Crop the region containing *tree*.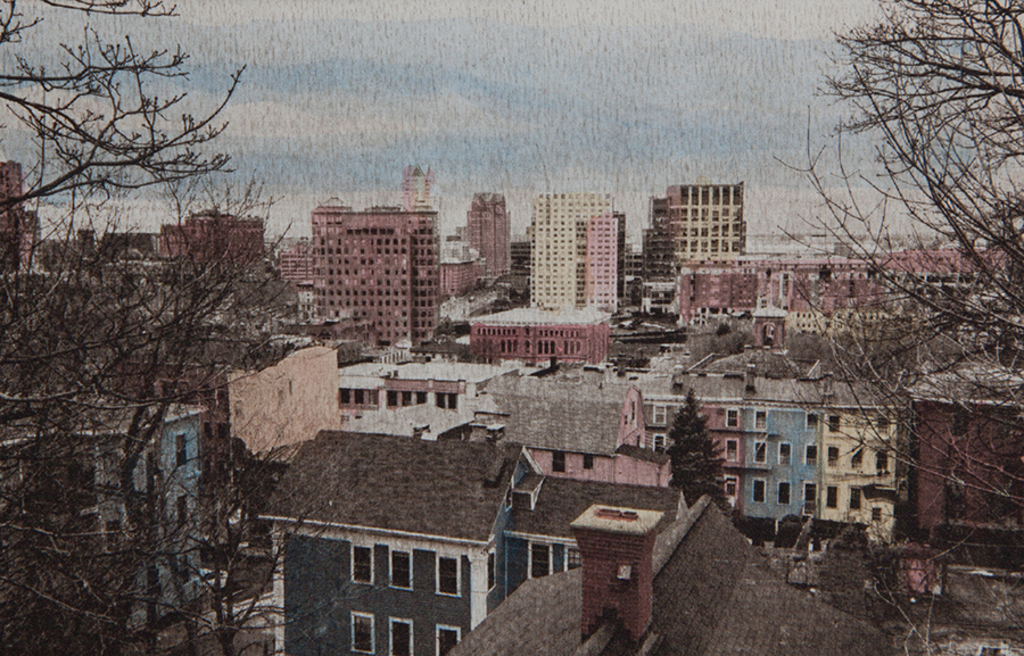
Crop region: (left=663, top=387, right=741, bottom=513).
